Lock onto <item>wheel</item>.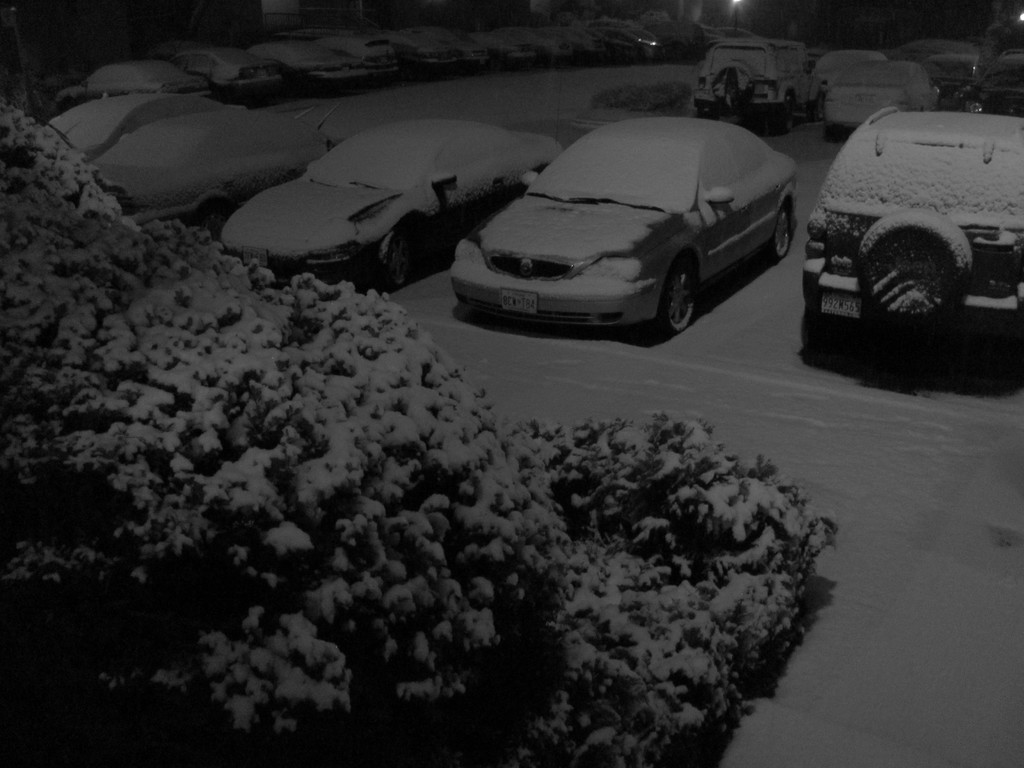
Locked: BBox(469, 56, 487, 70).
